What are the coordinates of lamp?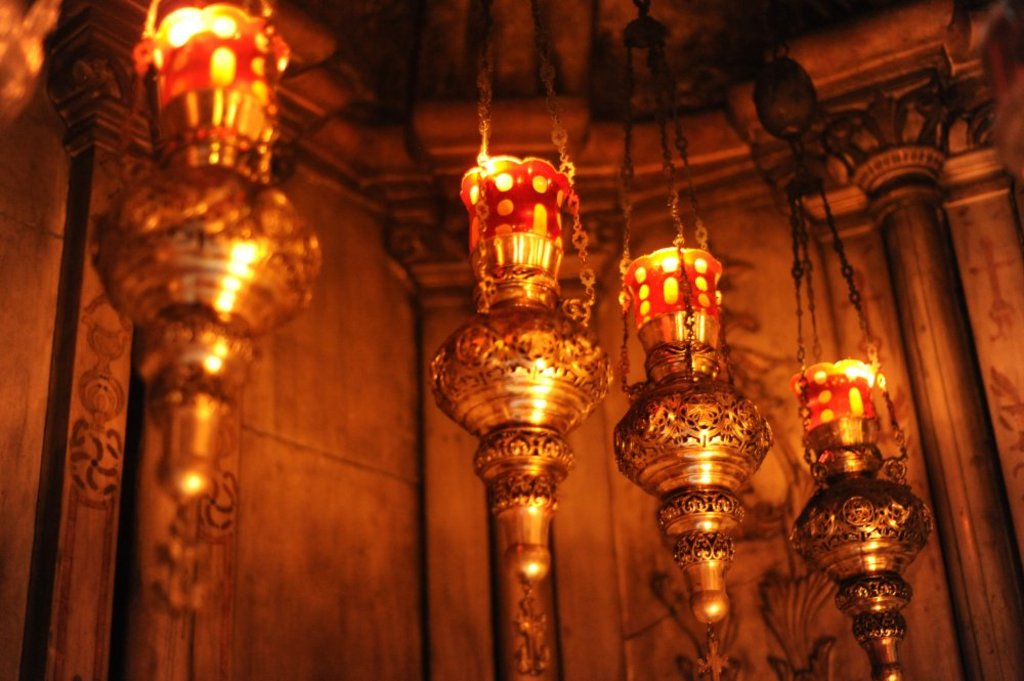
{"x1": 90, "y1": 0, "x2": 323, "y2": 618}.
